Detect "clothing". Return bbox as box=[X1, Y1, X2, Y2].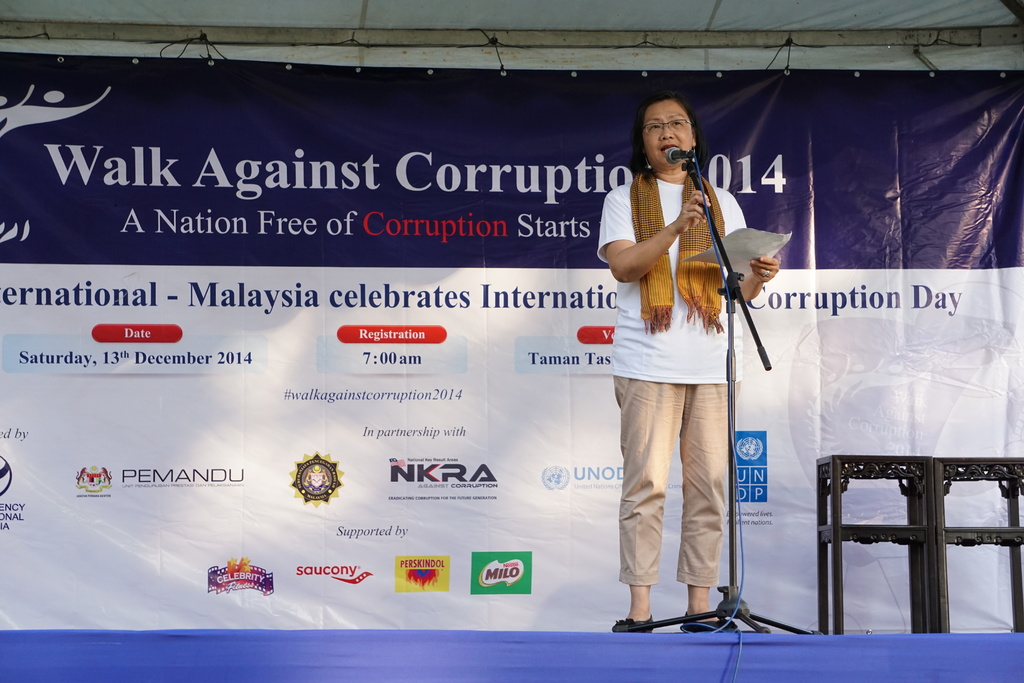
box=[620, 383, 729, 584].
